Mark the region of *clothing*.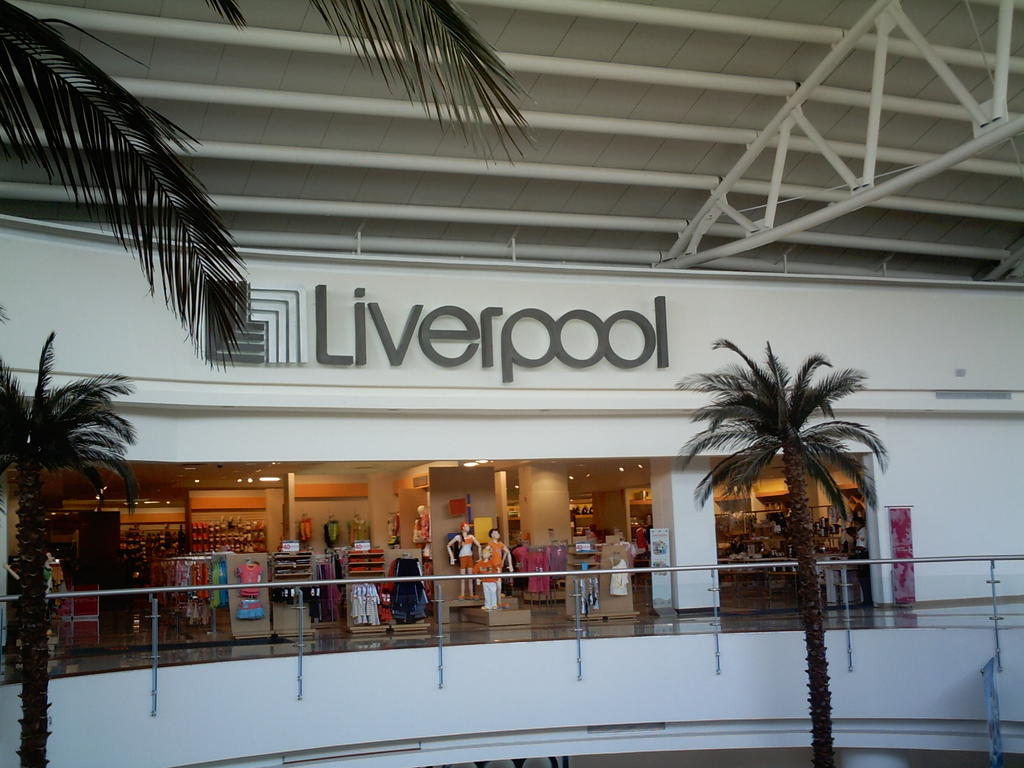
Region: (475,557,496,604).
